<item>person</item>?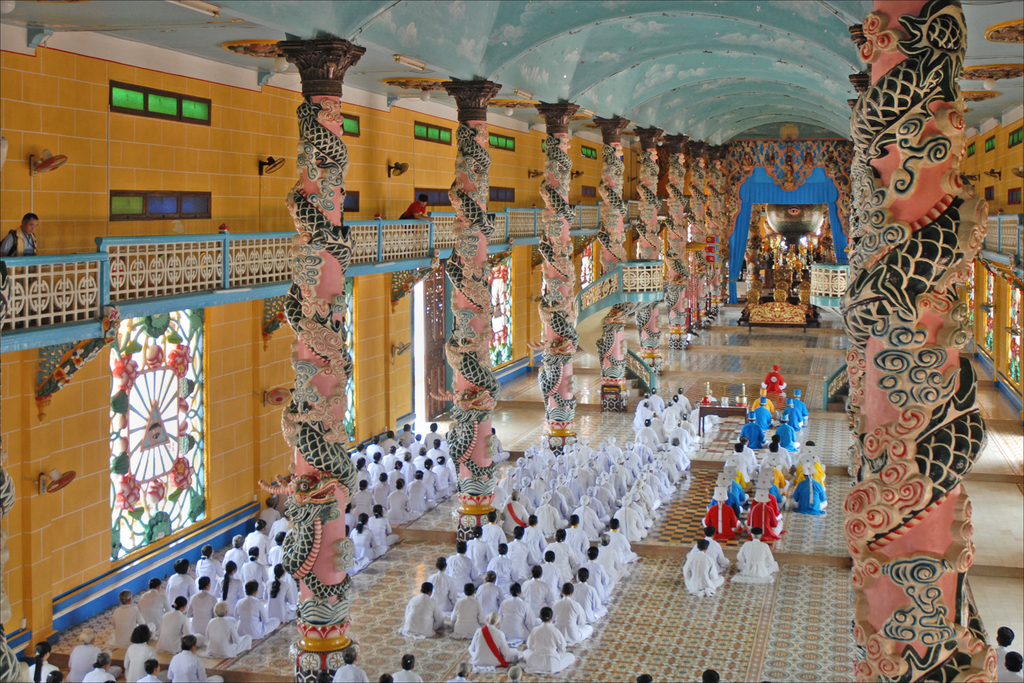
<box>377,443,400,480</box>
